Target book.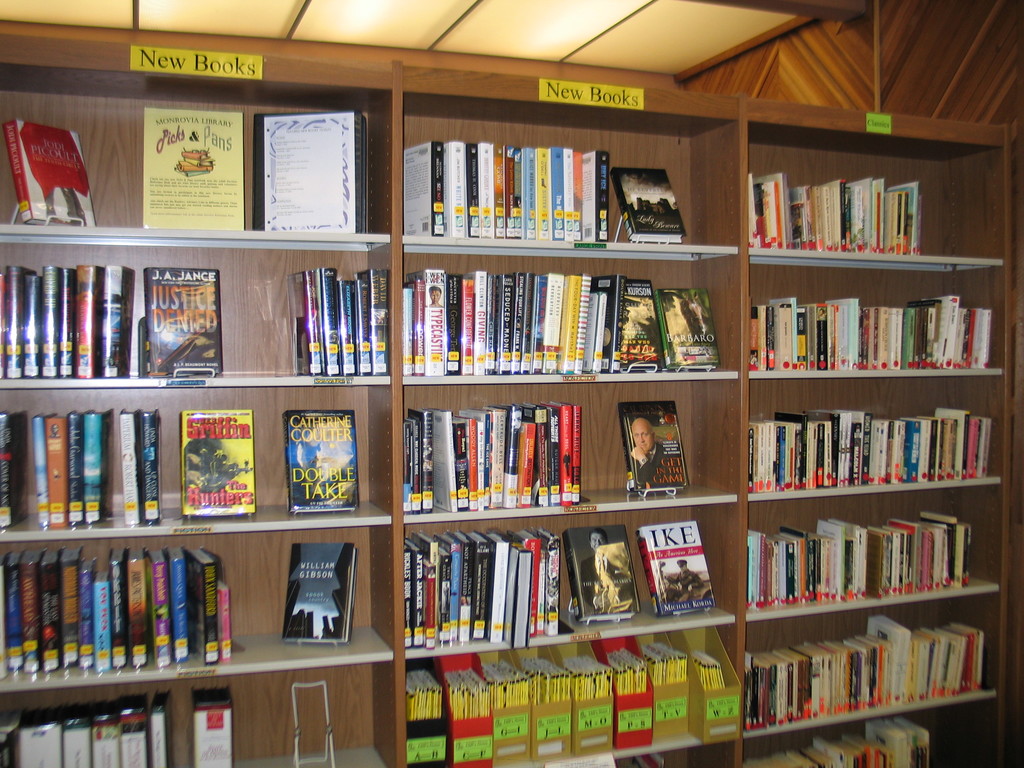
Target region: select_region(0, 273, 3, 381).
